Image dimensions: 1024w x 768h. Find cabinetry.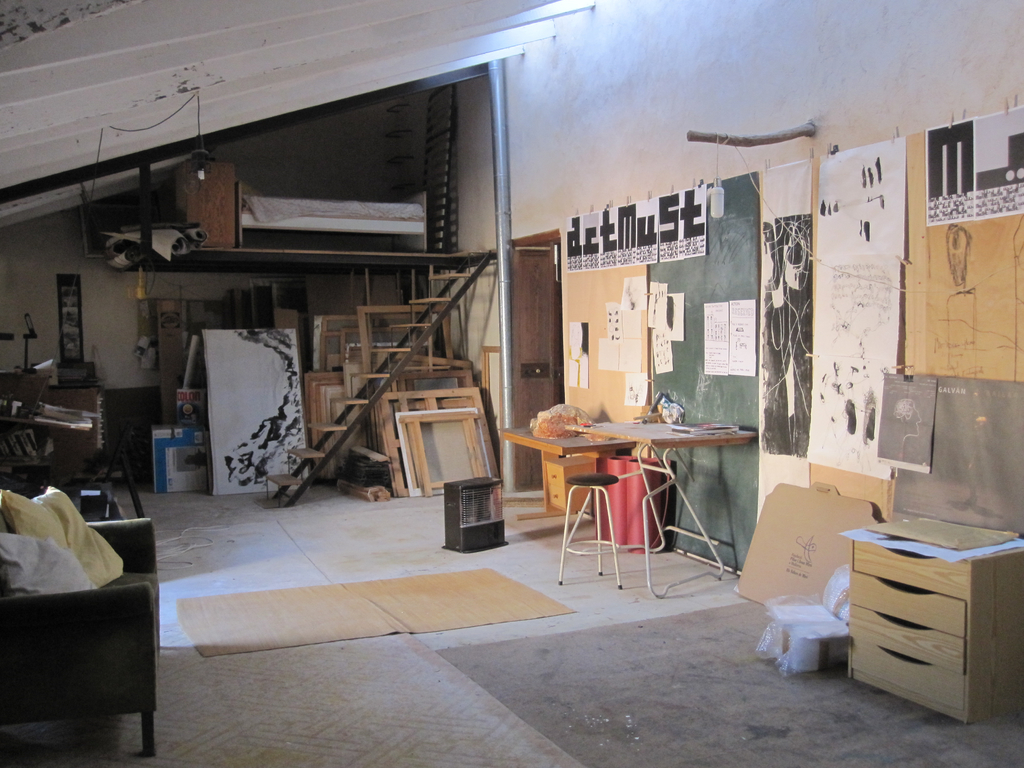
{"x1": 836, "y1": 507, "x2": 1008, "y2": 712}.
